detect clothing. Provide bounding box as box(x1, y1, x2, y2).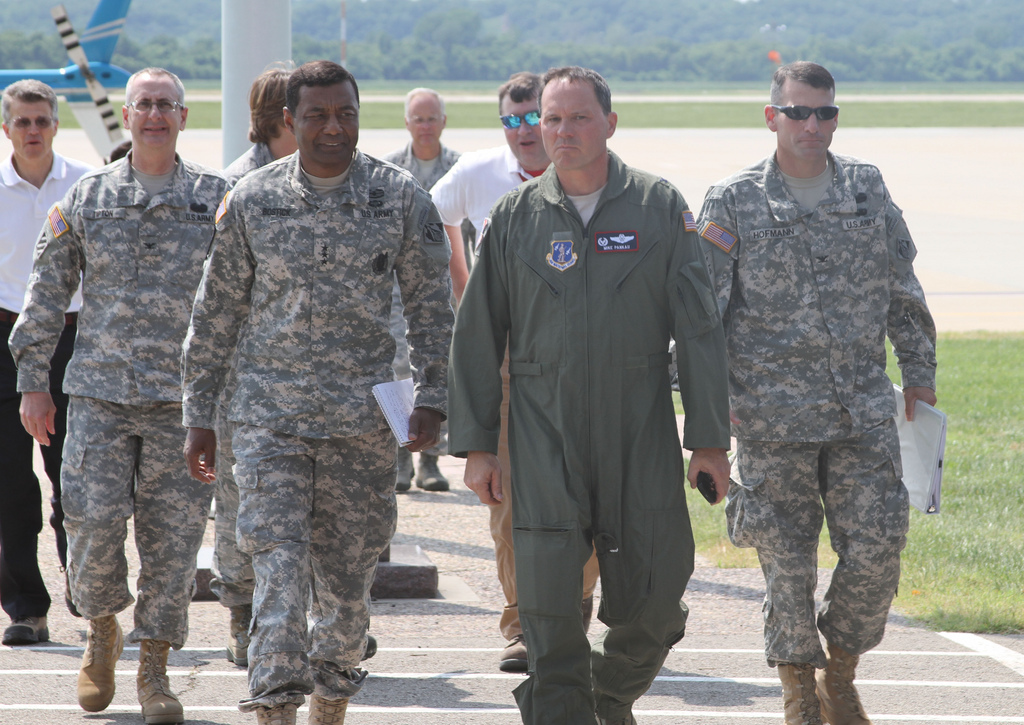
box(381, 145, 464, 463).
